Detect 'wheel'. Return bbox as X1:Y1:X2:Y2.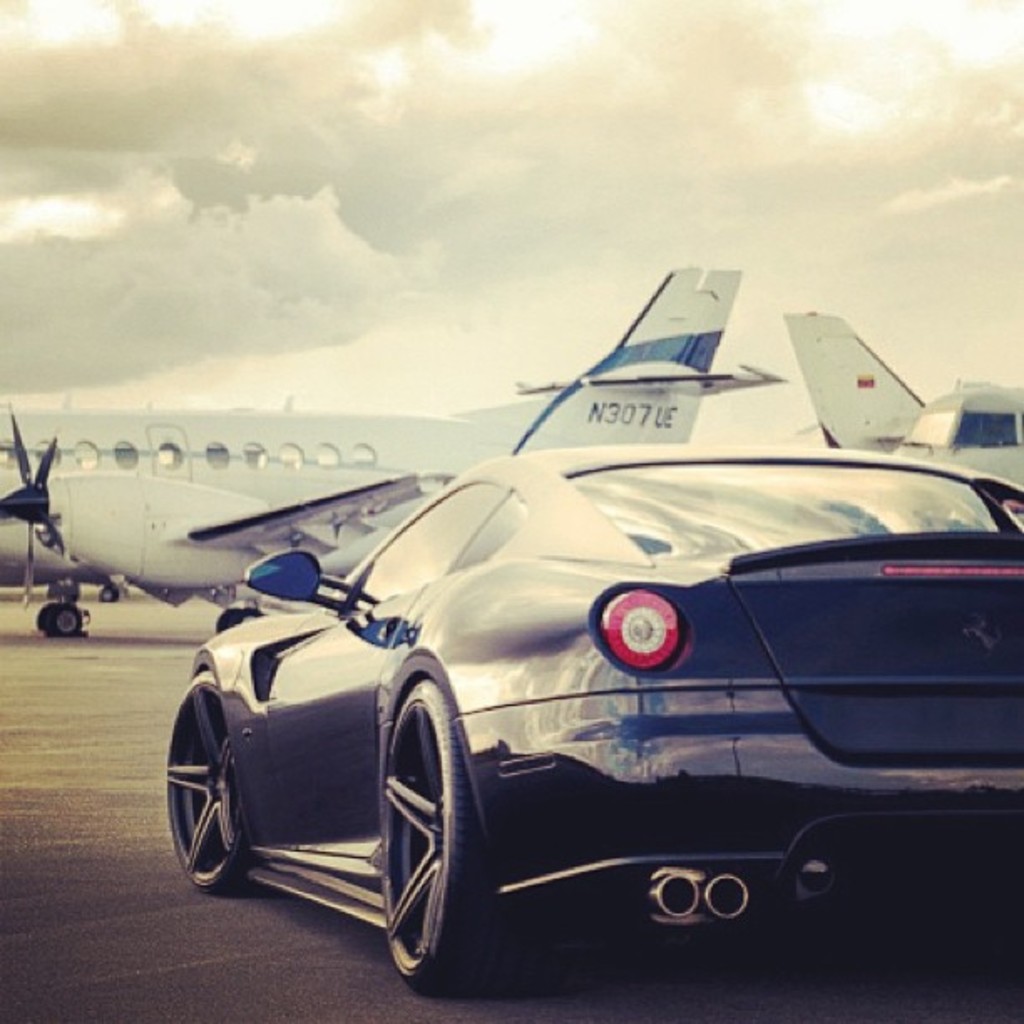
44:596:84:641.
